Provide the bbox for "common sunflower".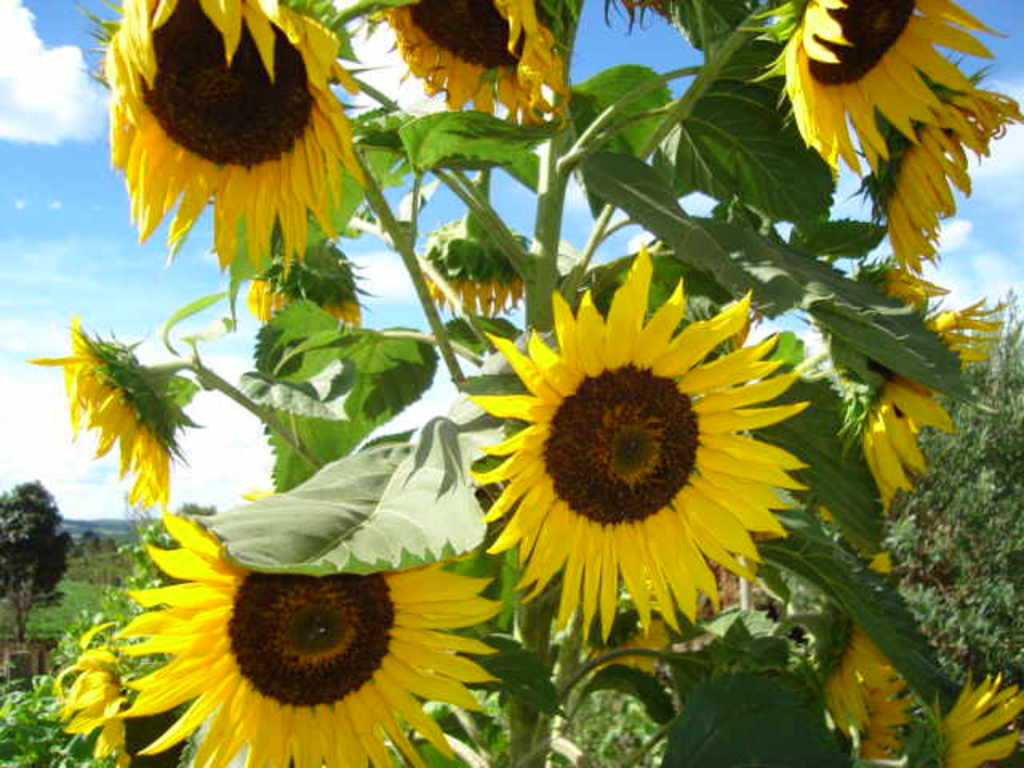
l=864, t=70, r=1011, b=272.
